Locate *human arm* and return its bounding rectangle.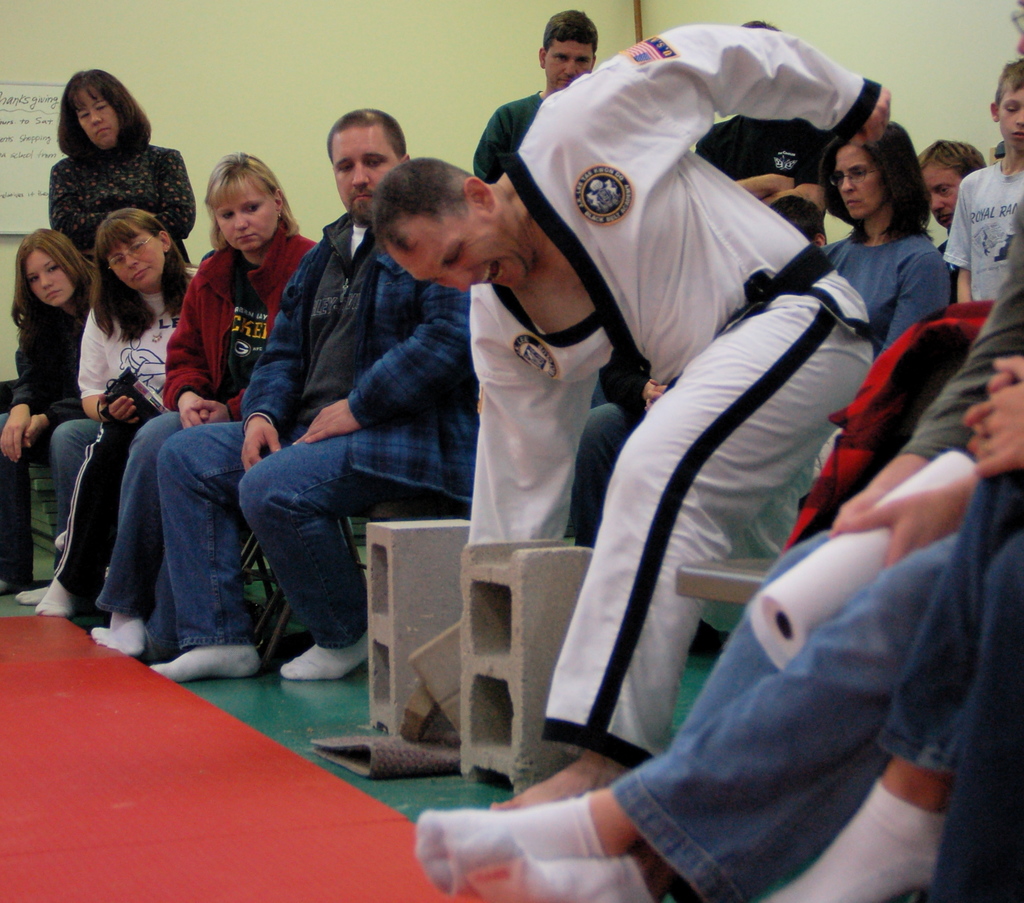
[0, 321, 39, 463].
